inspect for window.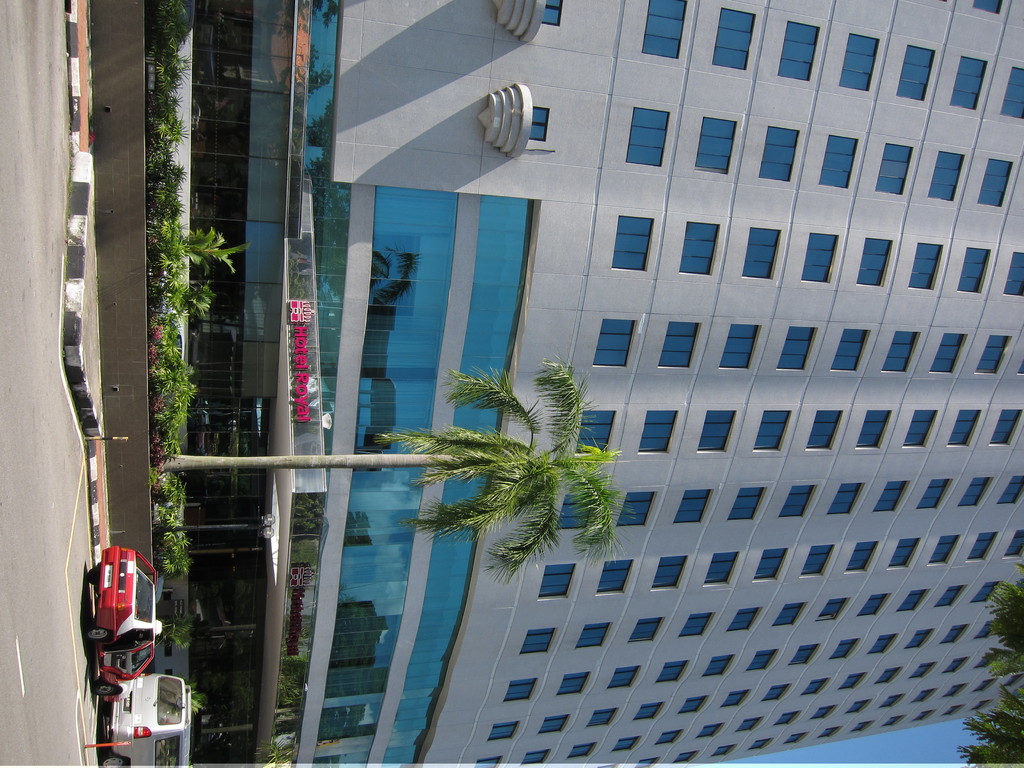
Inspection: region(699, 544, 744, 595).
